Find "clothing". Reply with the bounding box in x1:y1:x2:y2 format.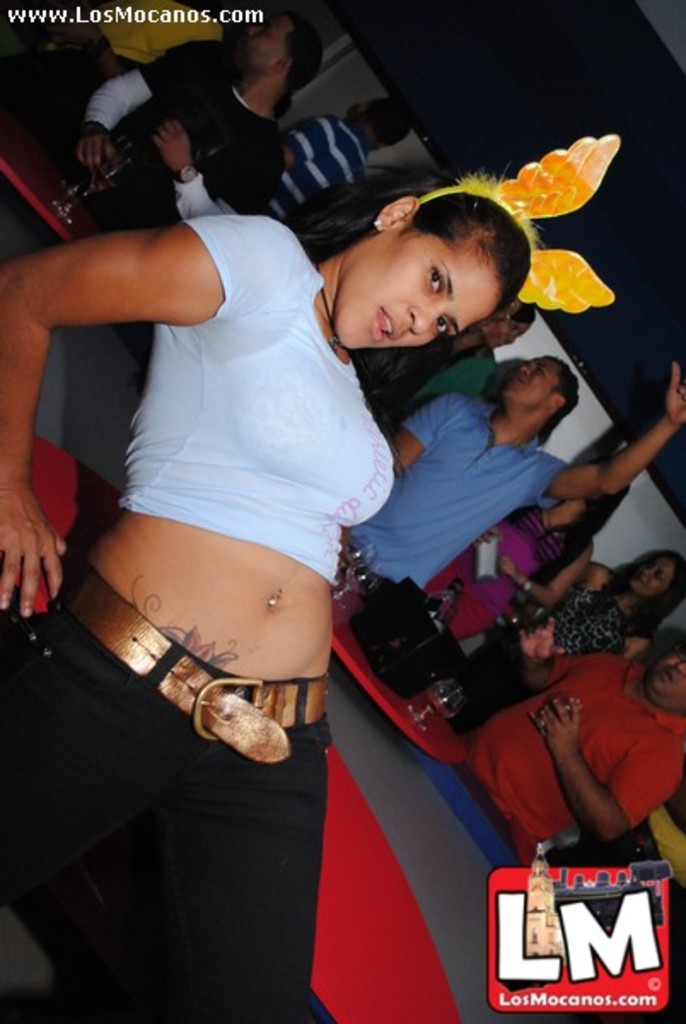
84:43:295:244.
